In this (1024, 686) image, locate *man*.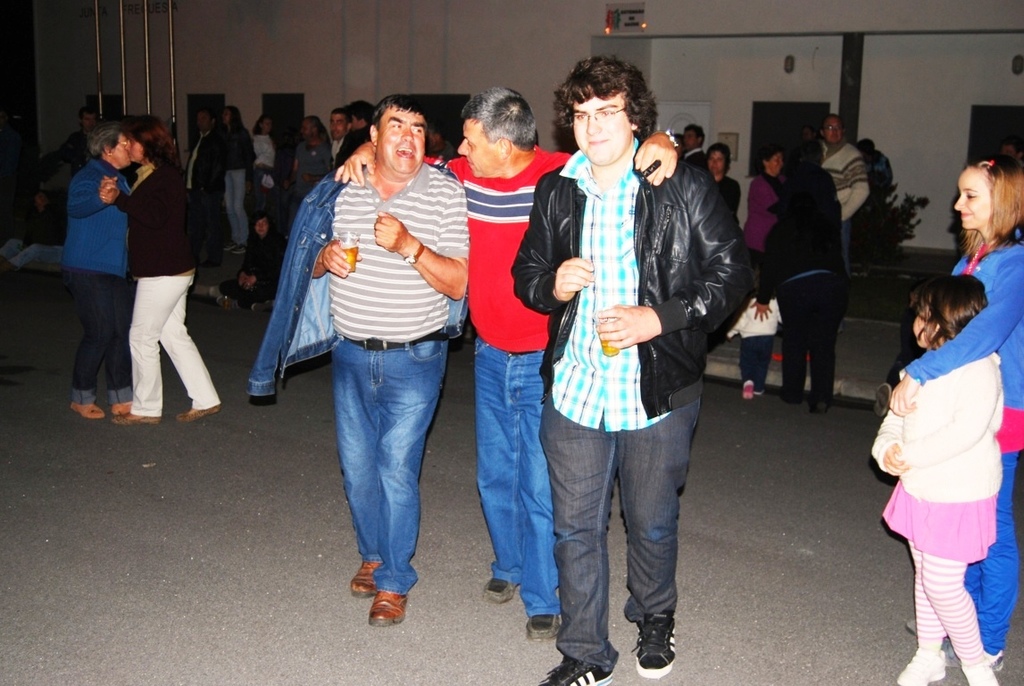
Bounding box: [504,53,760,685].
